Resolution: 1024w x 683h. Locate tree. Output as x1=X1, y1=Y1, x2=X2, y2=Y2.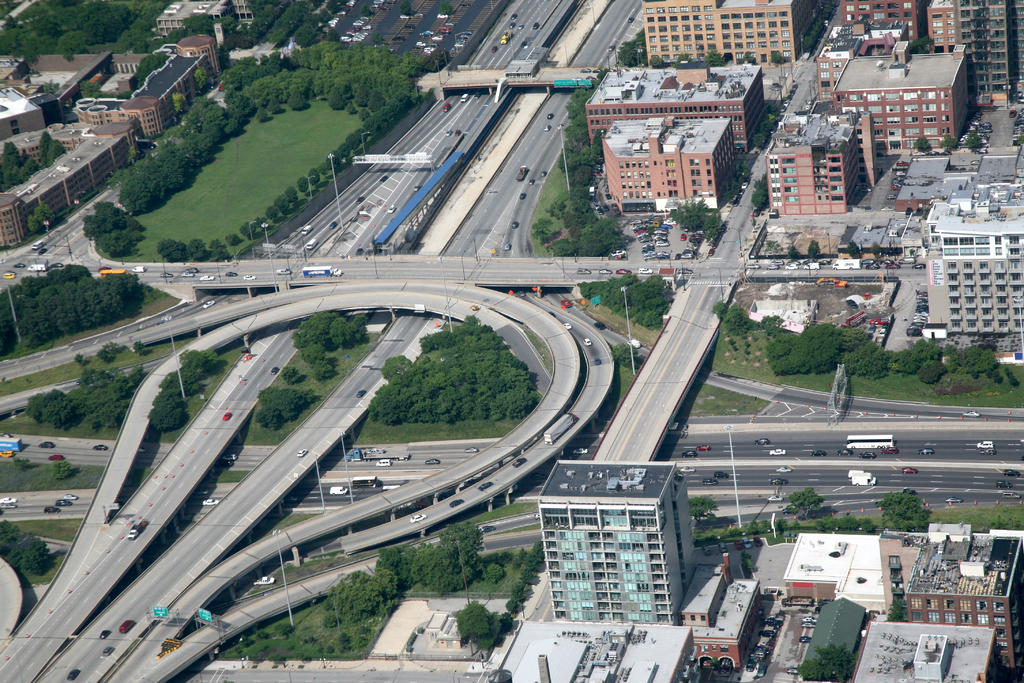
x1=664, y1=192, x2=724, y2=235.
